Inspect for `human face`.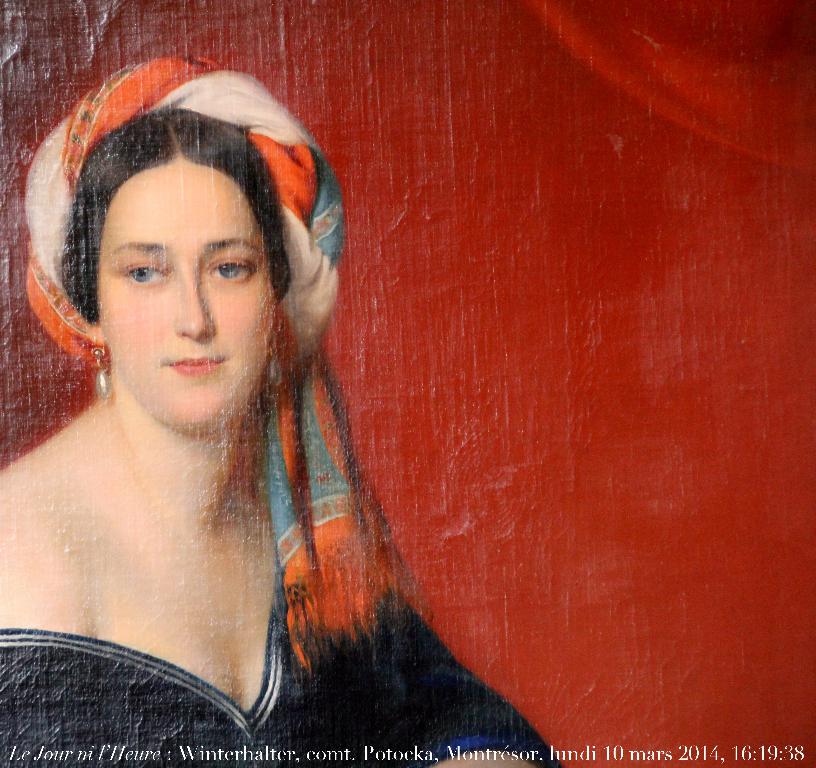
Inspection: (x1=100, y1=158, x2=279, y2=425).
